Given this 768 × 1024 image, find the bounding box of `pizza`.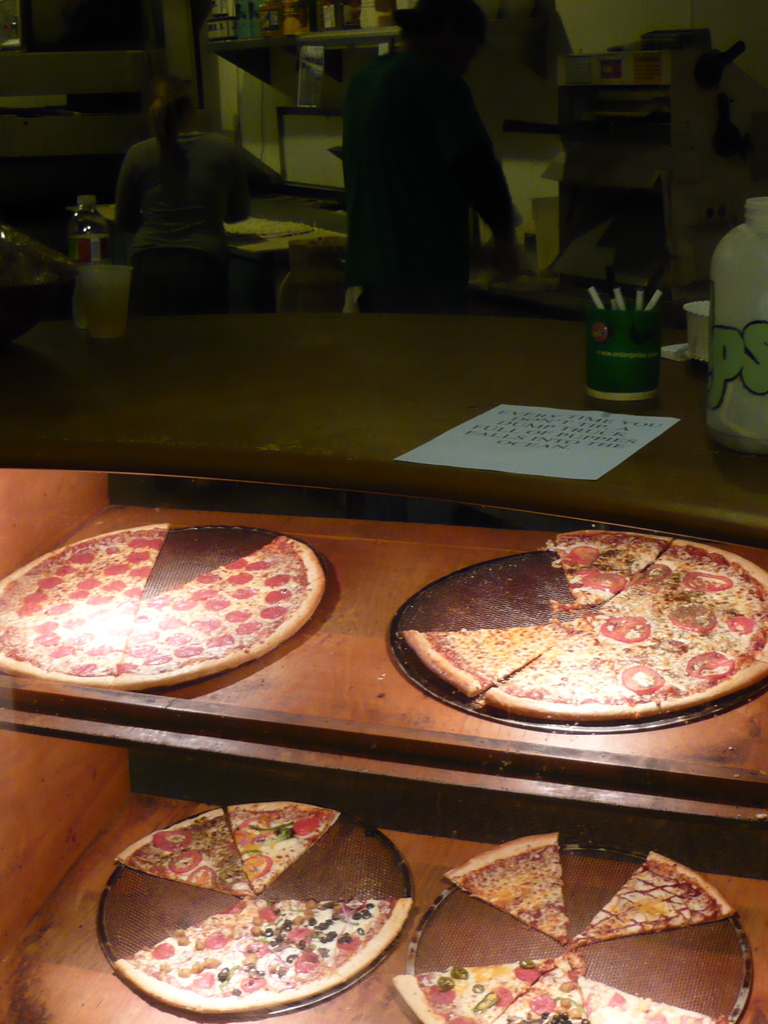
pyautogui.locateOnScreen(399, 529, 767, 722).
